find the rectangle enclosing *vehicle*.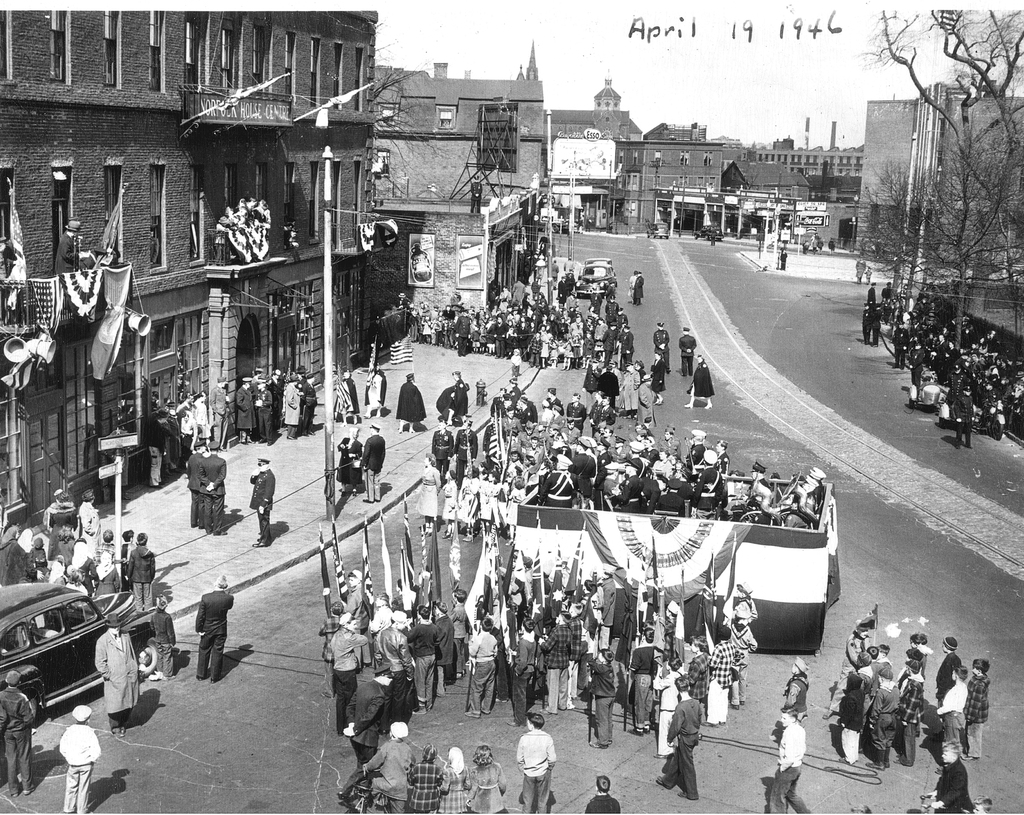
x1=543, y1=215, x2=571, y2=234.
